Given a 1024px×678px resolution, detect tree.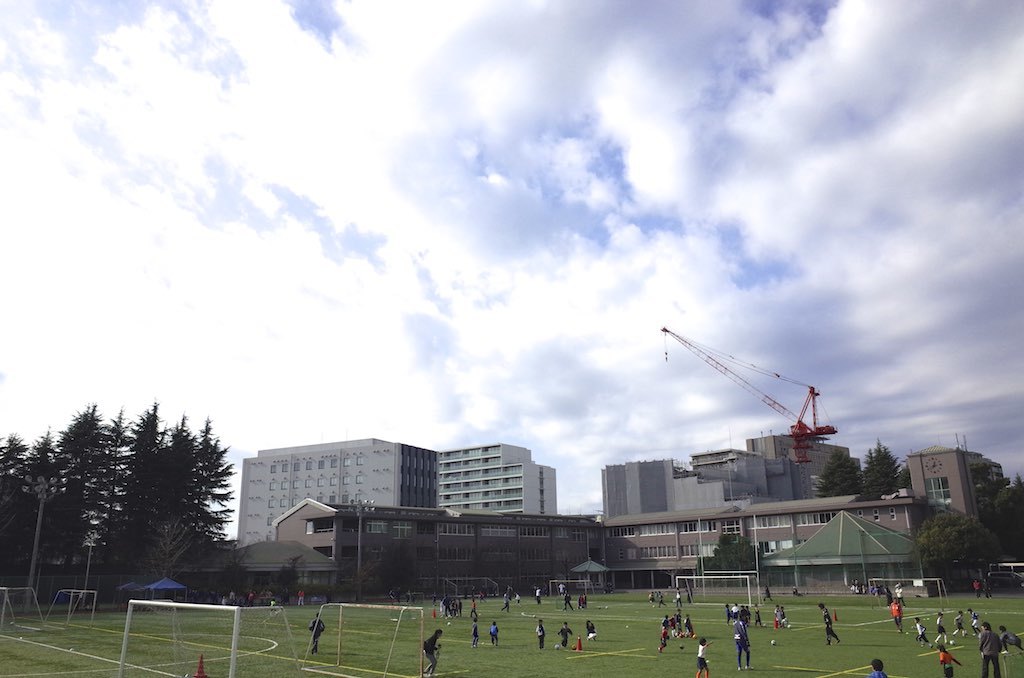
bbox=(862, 440, 890, 504).
